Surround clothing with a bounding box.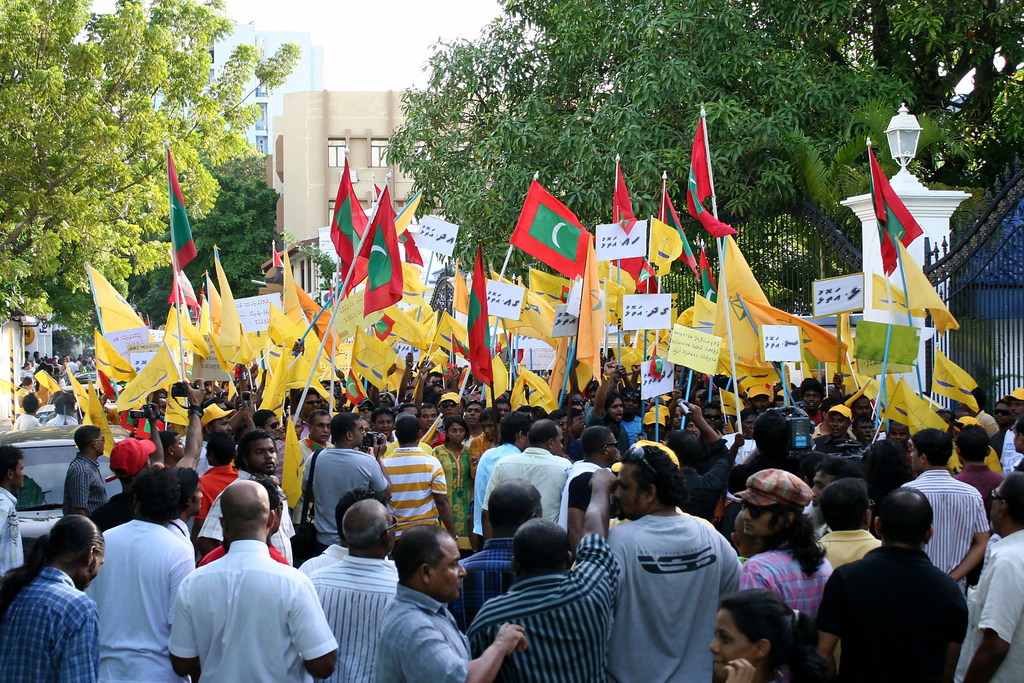
<box>54,443,105,526</box>.
